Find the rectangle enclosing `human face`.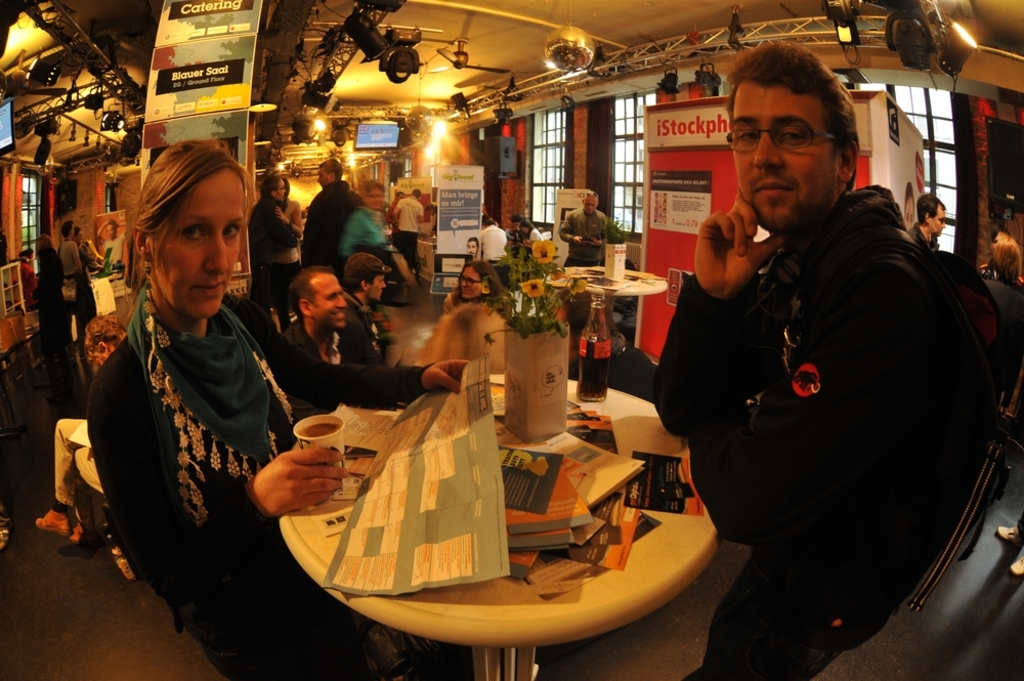
BBox(369, 188, 384, 209).
